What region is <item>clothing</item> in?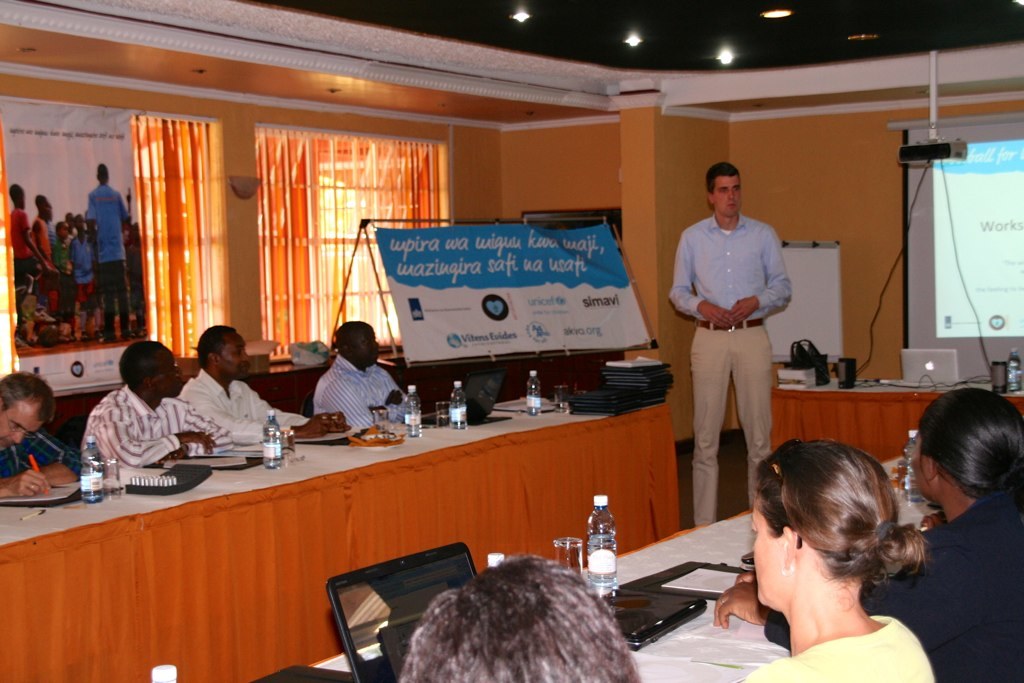
Rect(662, 197, 794, 535).
